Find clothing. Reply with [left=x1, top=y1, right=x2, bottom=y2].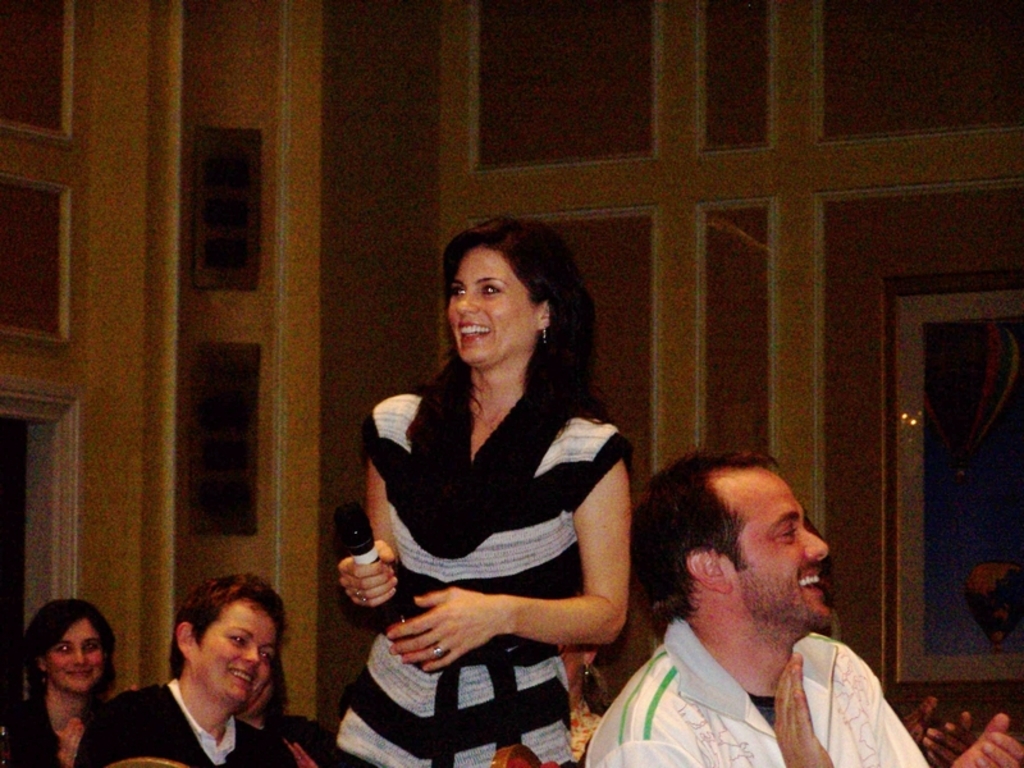
[left=69, top=678, right=300, bottom=767].
